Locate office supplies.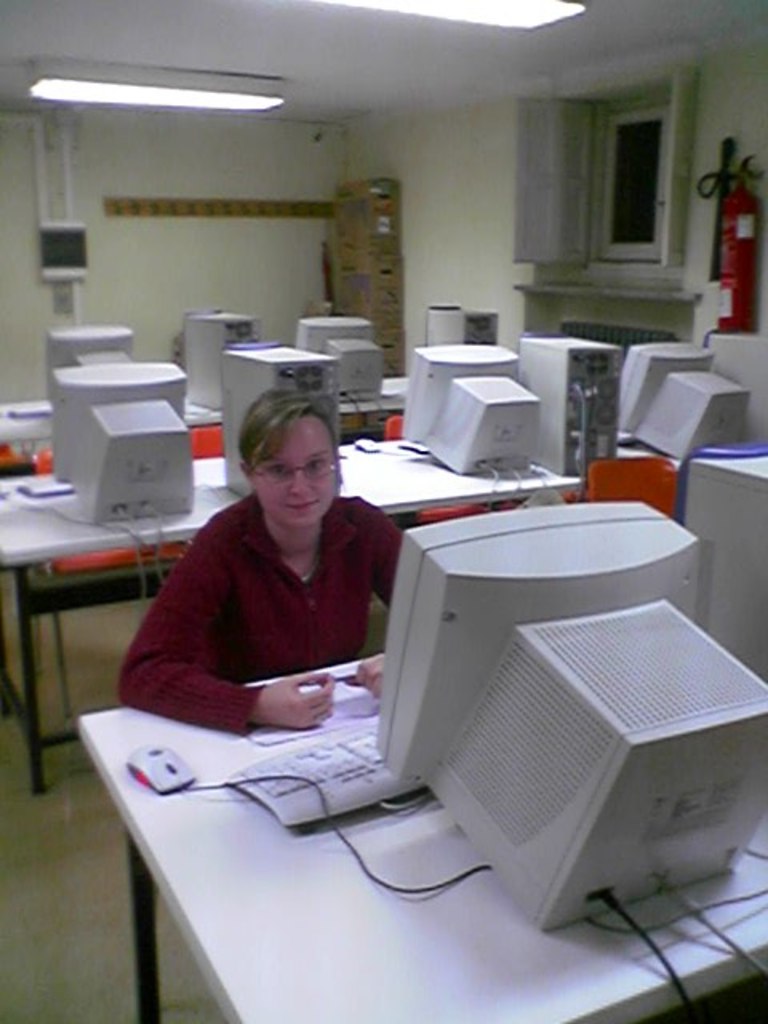
Bounding box: (406, 347, 546, 478).
